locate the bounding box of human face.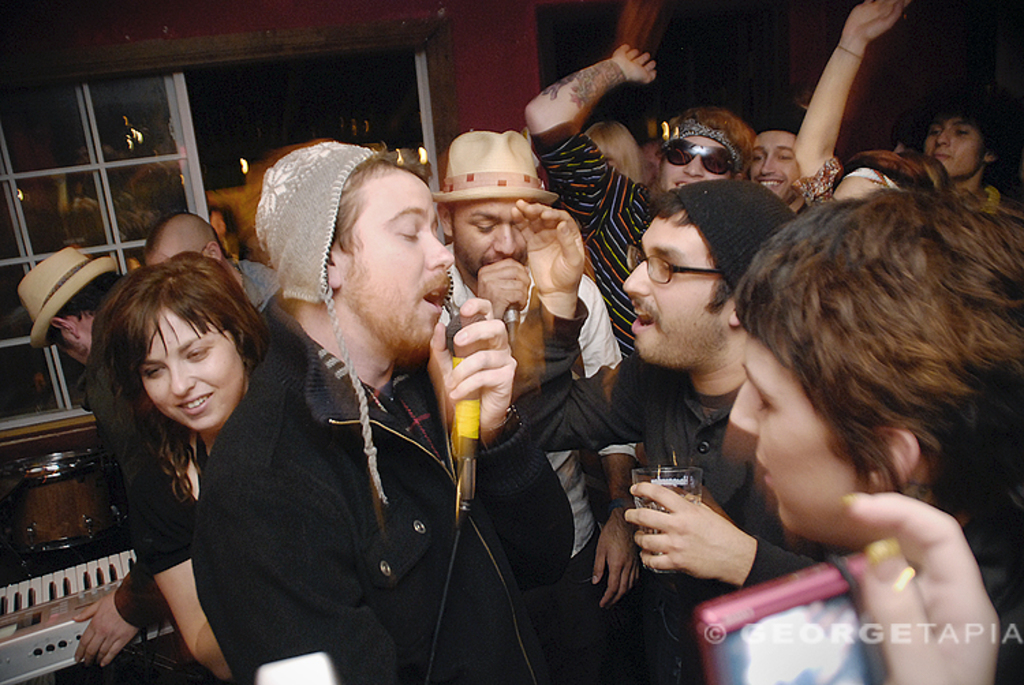
Bounding box: bbox(751, 130, 801, 203).
